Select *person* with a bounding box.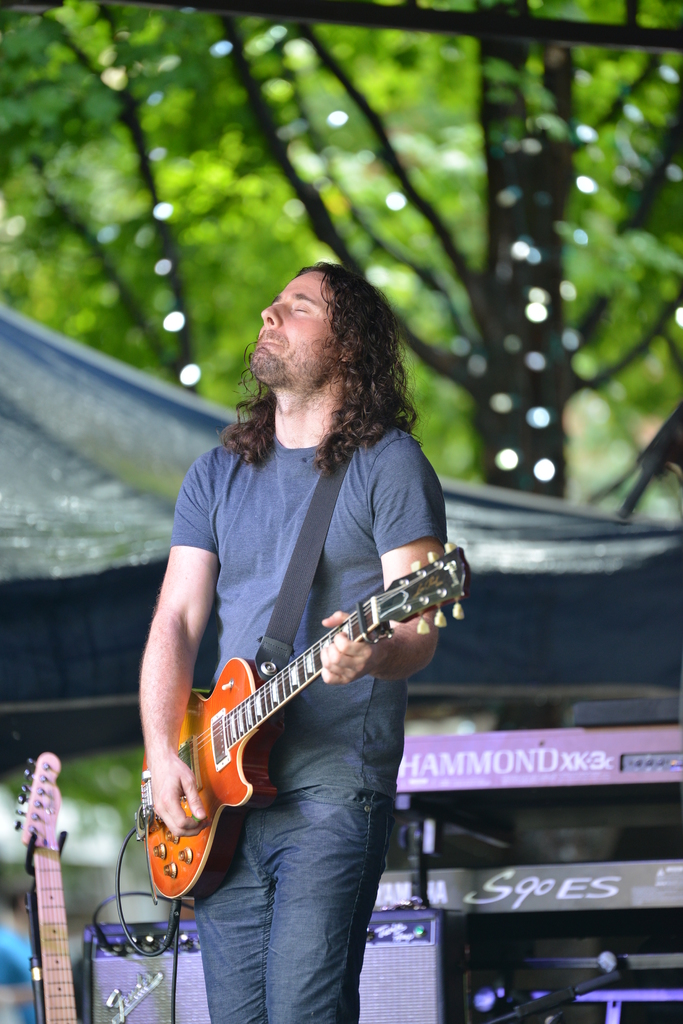
bbox=[129, 298, 464, 991].
